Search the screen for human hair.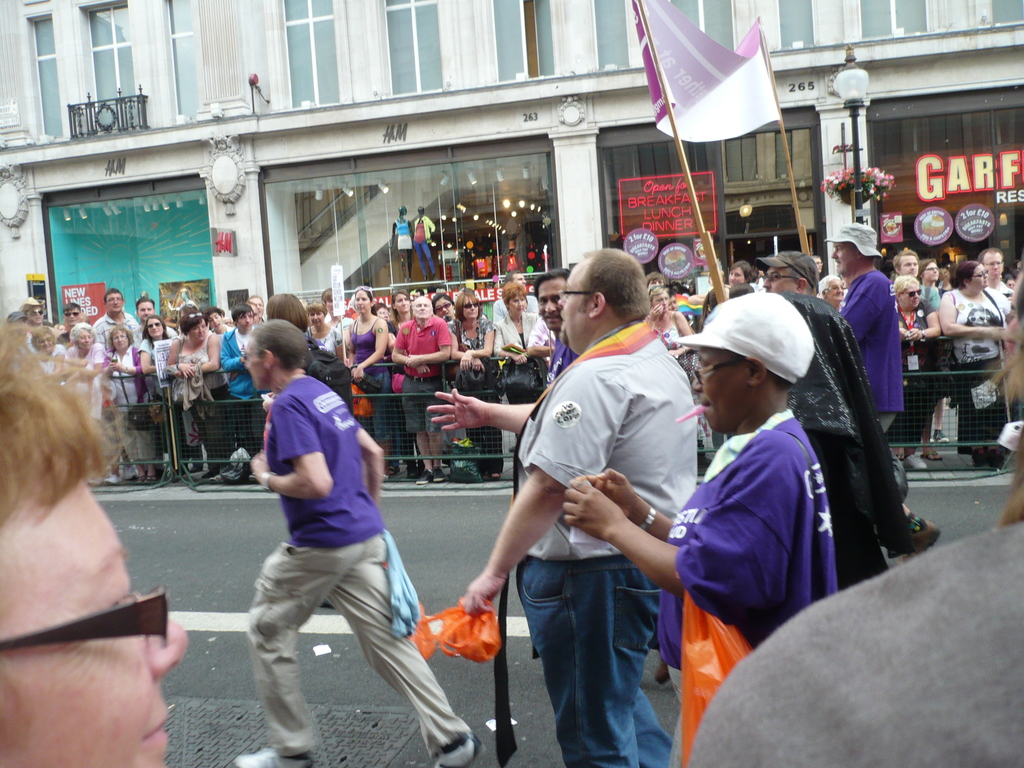
Found at pyautogui.locateOnScreen(977, 249, 999, 270).
